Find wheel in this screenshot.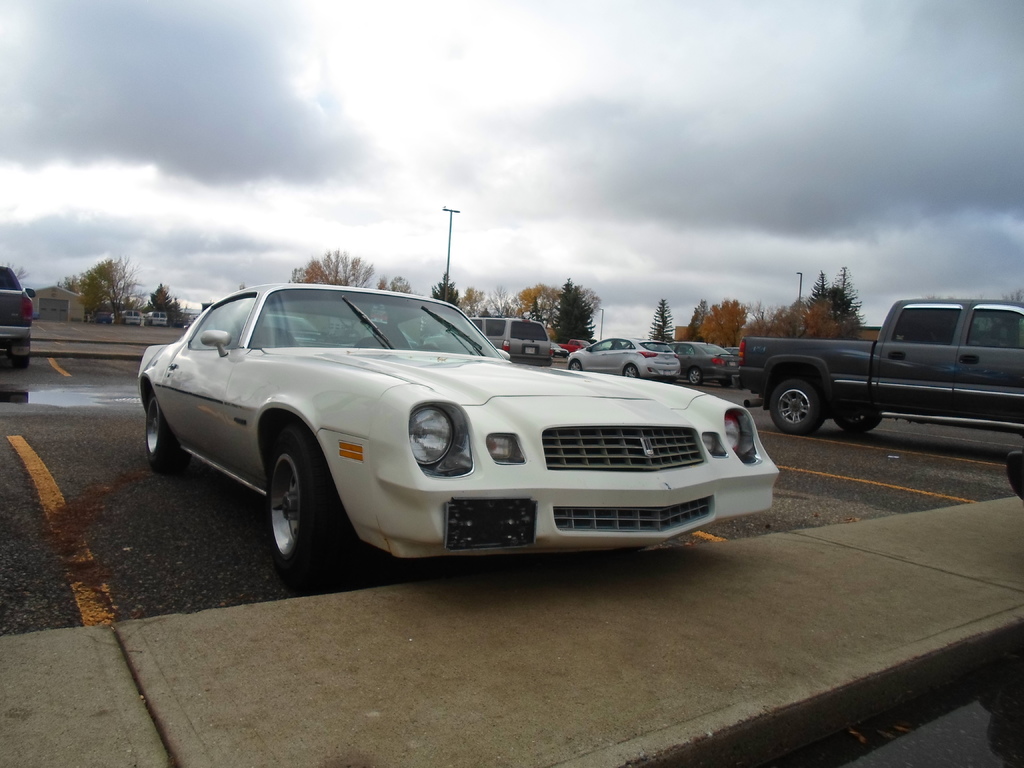
The bounding box for wheel is [143, 394, 177, 474].
